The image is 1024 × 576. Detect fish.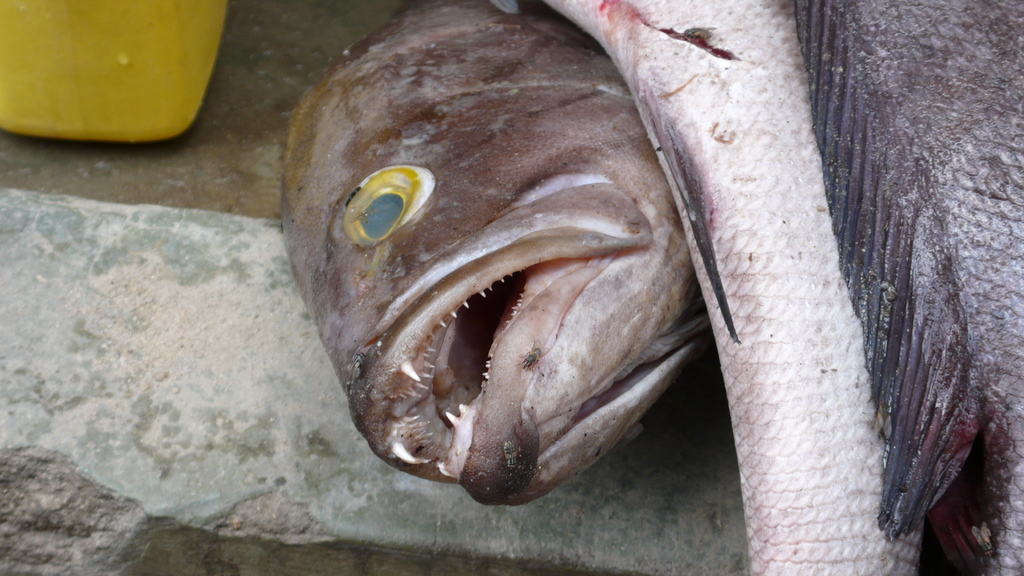
Detection: x1=790 y1=0 x2=1023 y2=575.
